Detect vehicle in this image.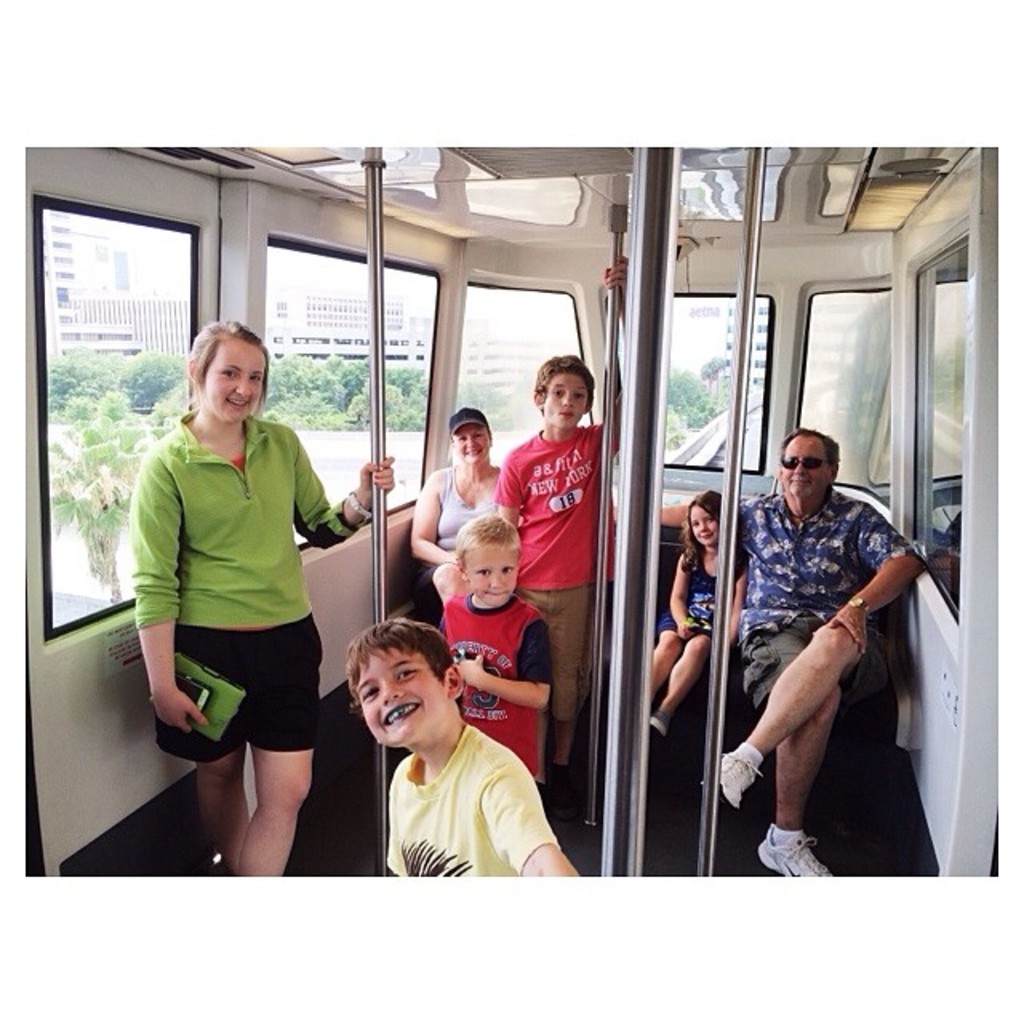
Detection: <bbox>26, 144, 1000, 878</bbox>.
